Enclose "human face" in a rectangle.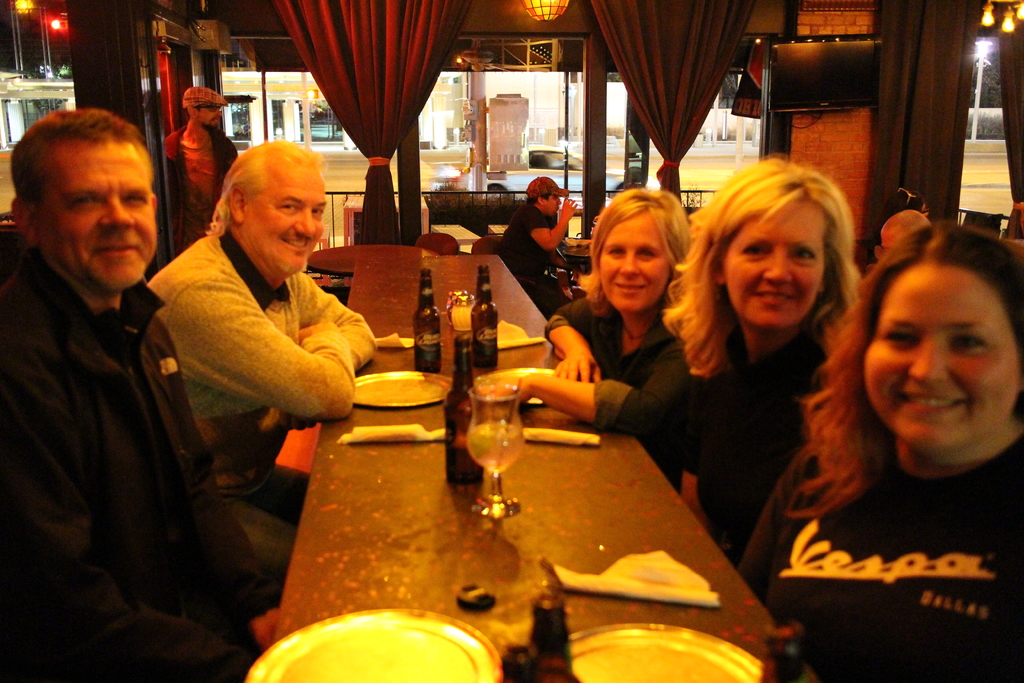
Rect(246, 174, 329, 272).
